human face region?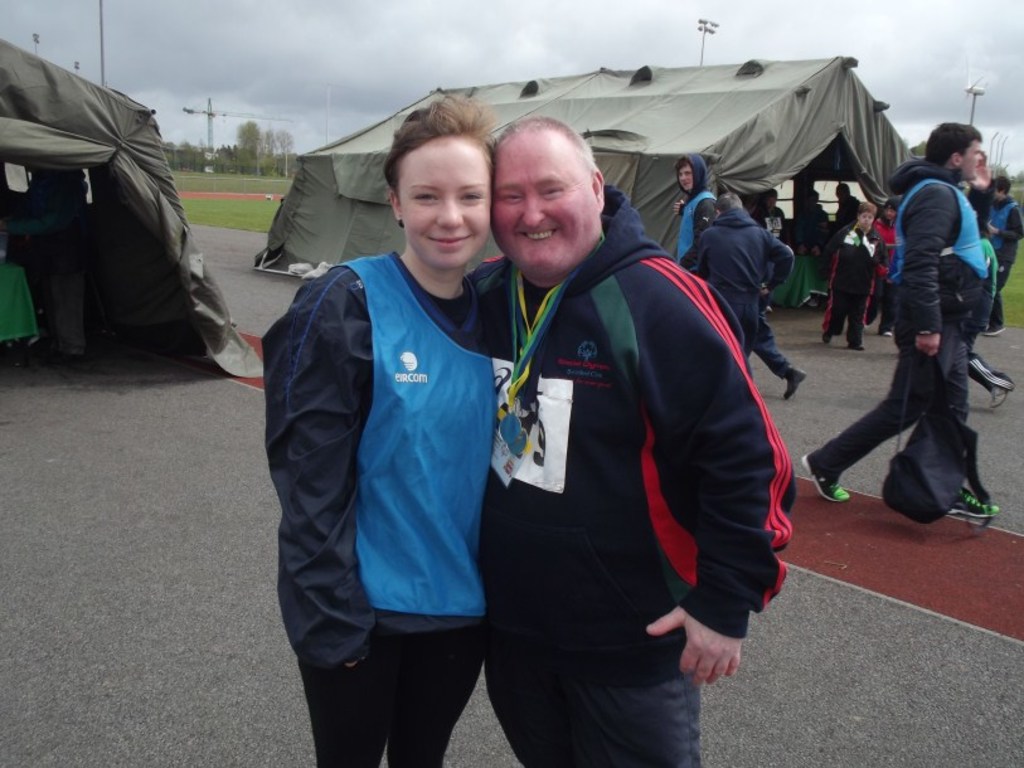
(x1=959, y1=138, x2=984, y2=180)
